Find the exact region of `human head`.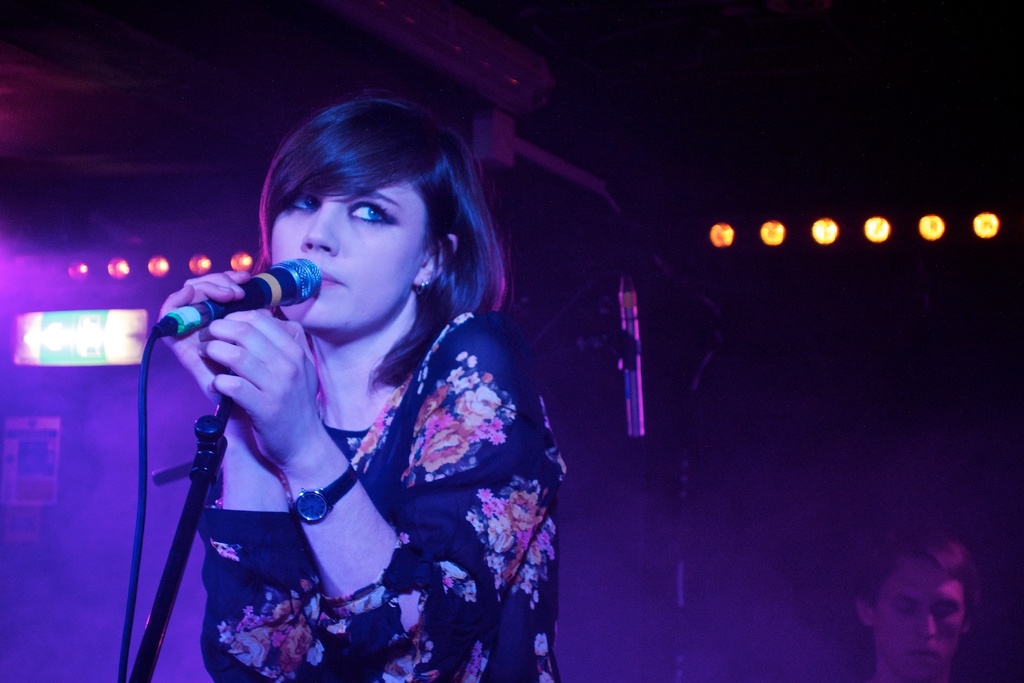
Exact region: 854/526/981/682.
